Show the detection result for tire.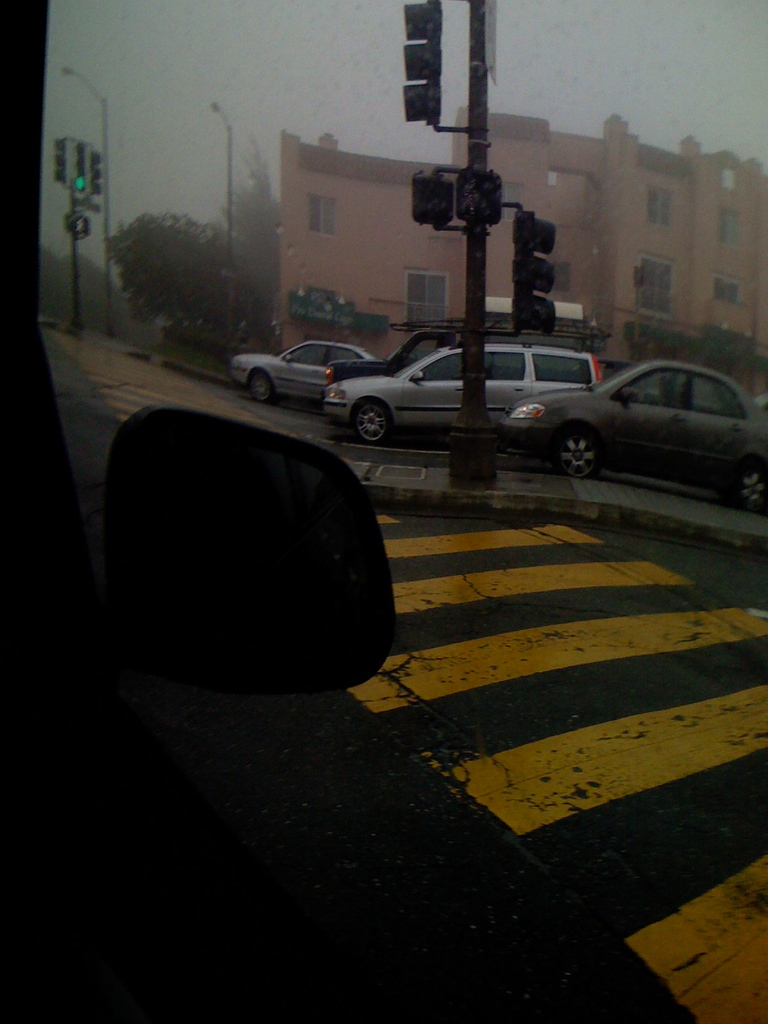
region(732, 455, 767, 509).
